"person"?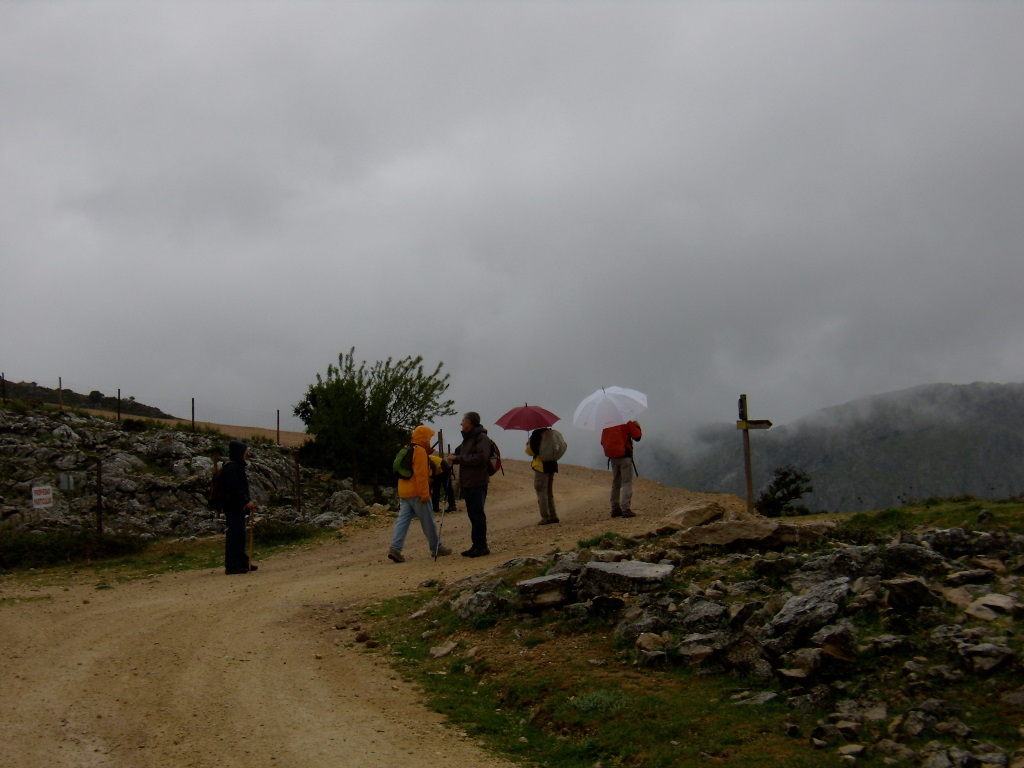
BBox(525, 425, 568, 529)
